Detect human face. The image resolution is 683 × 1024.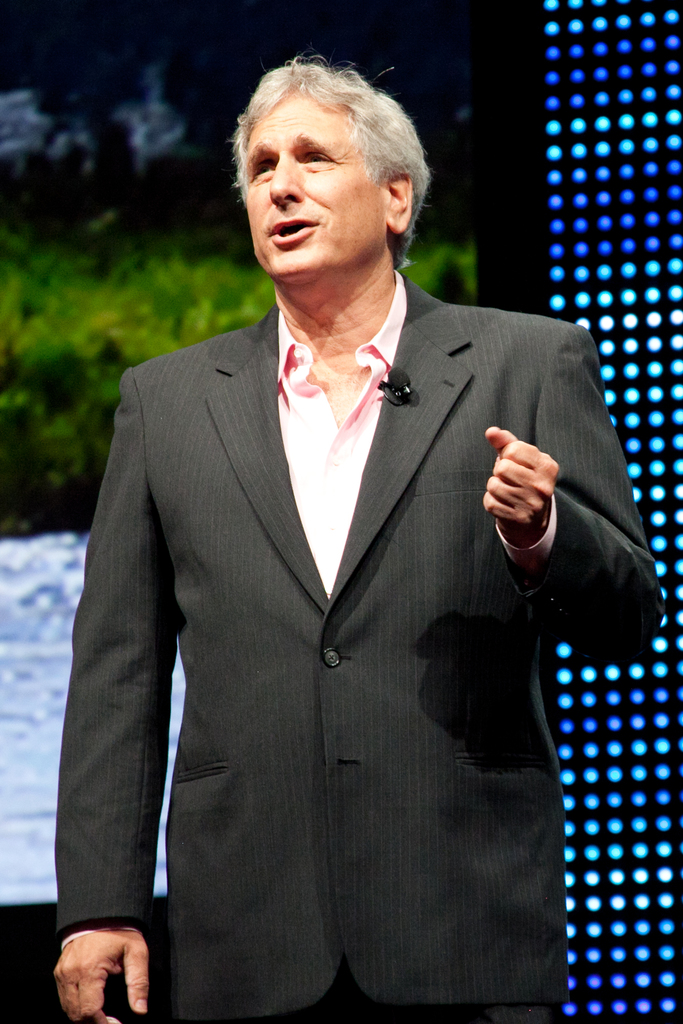
bbox=[238, 84, 386, 273].
